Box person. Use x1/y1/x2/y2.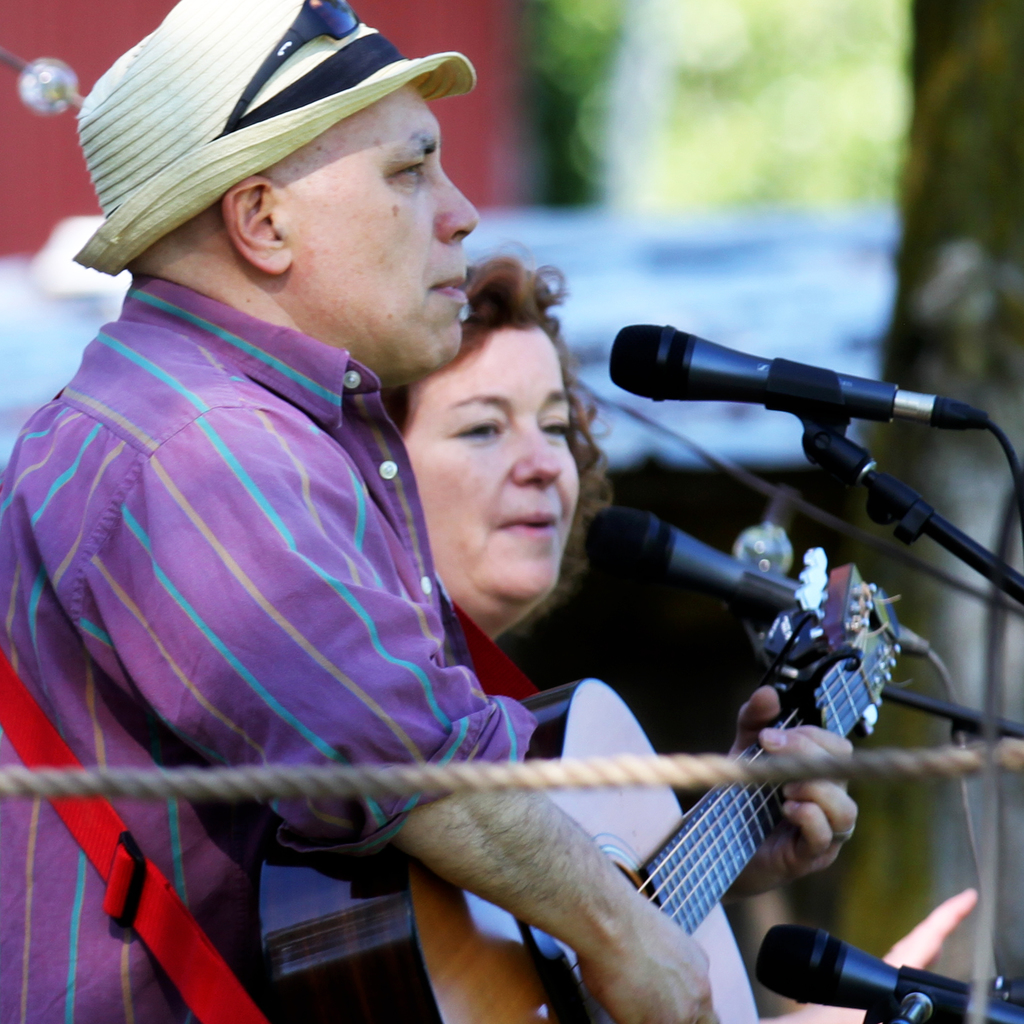
54/30/783/1011.
